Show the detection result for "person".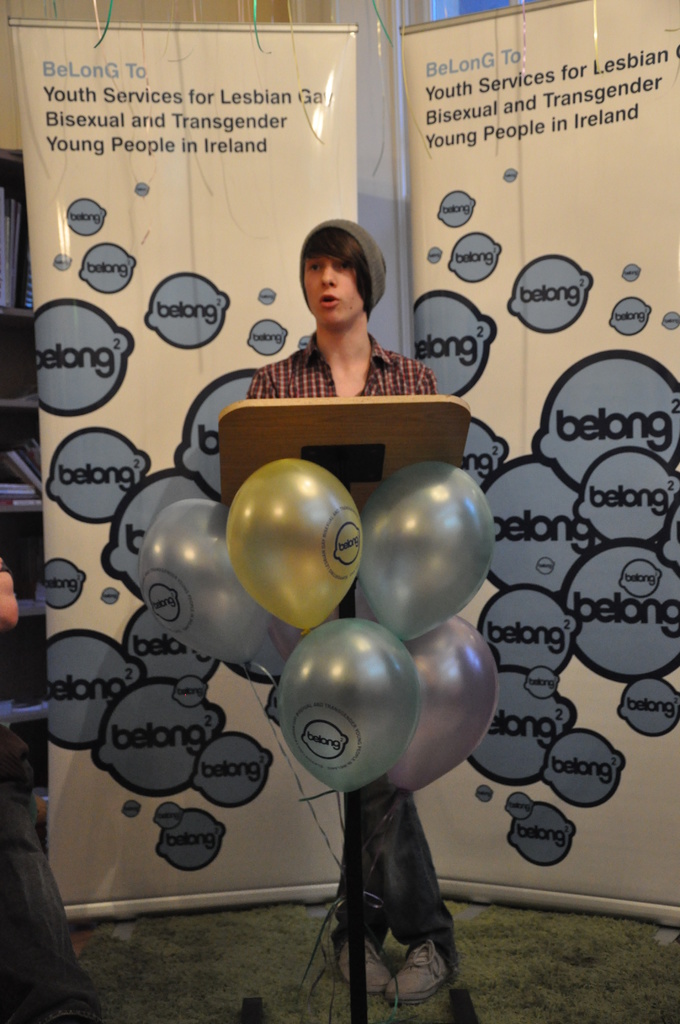
238, 216, 469, 1012.
